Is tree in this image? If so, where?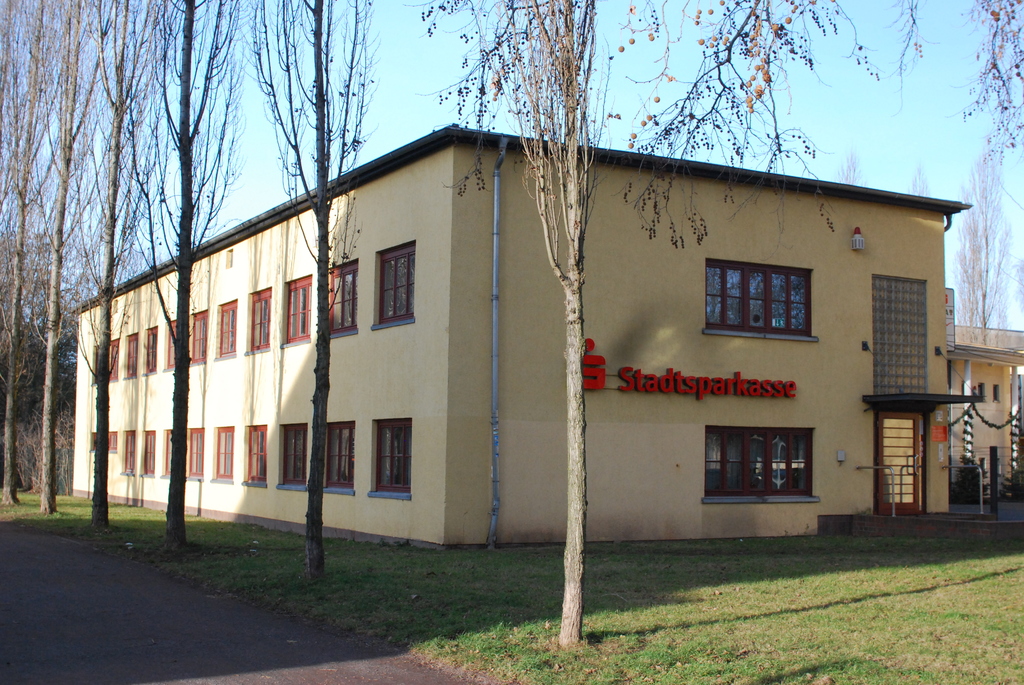
Yes, at box(409, 0, 607, 650).
